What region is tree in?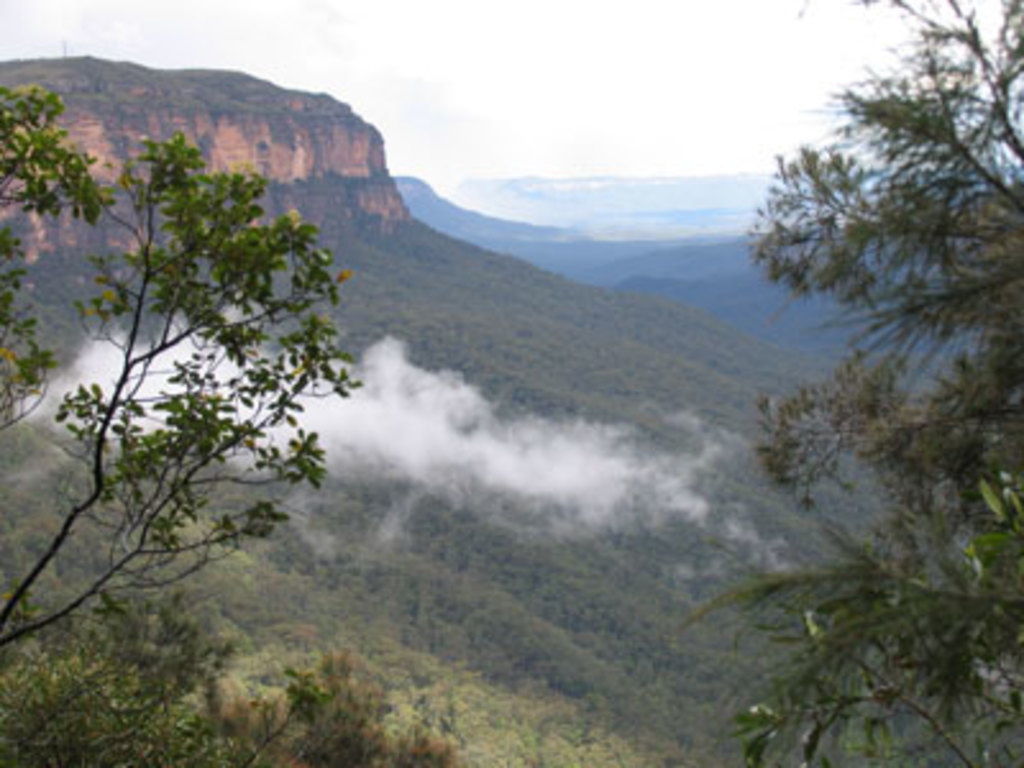
Rect(727, 26, 1001, 632).
